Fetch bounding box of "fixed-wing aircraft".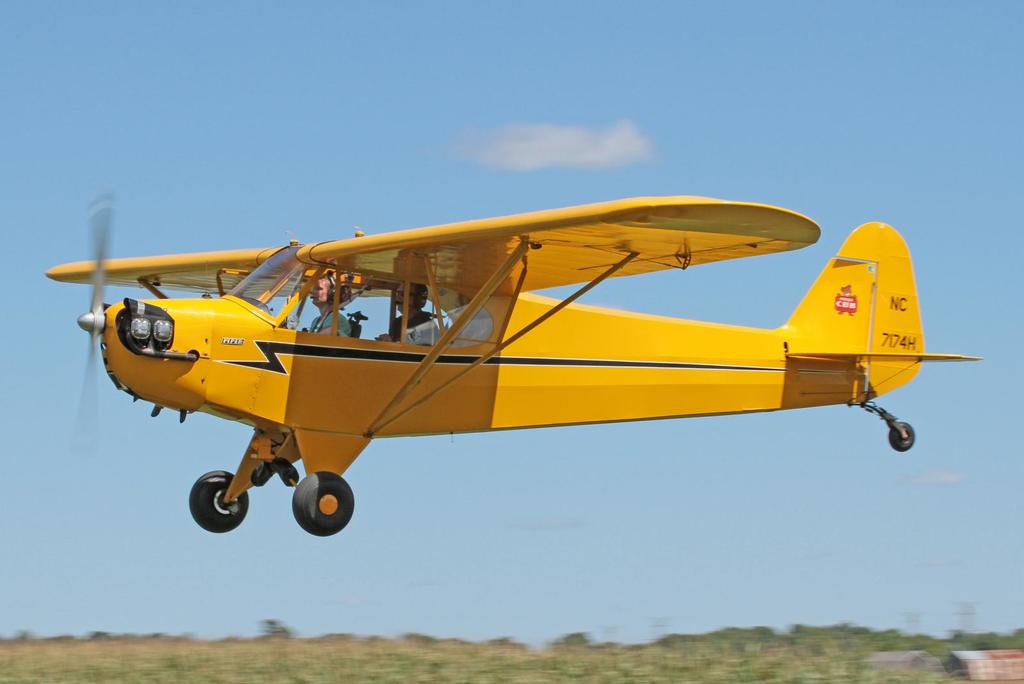
Bbox: box=[39, 189, 988, 535].
